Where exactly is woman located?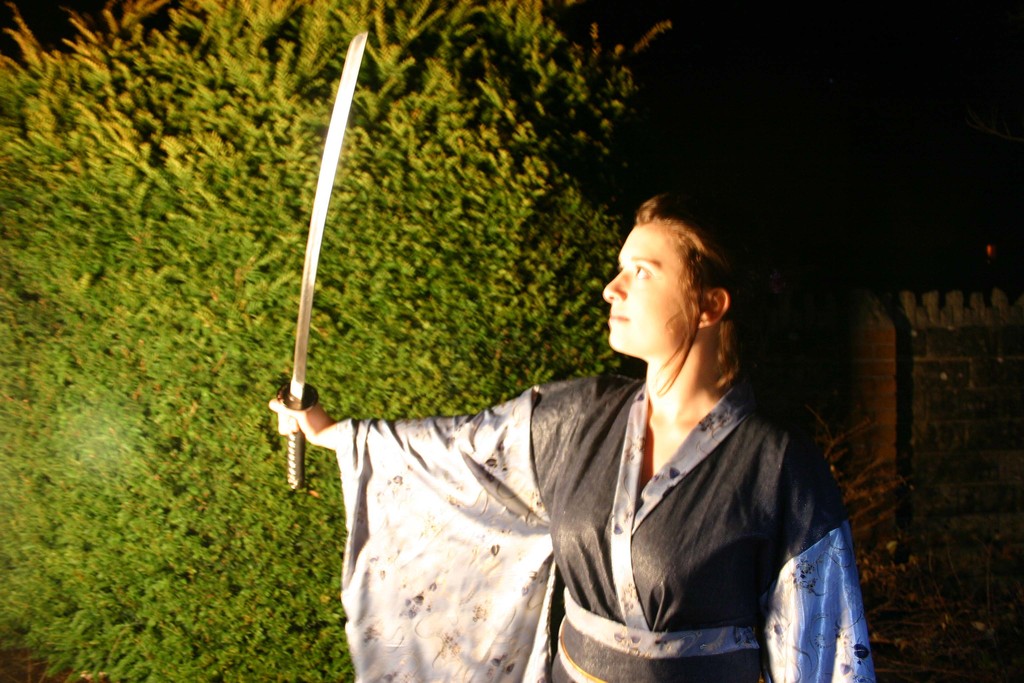
Its bounding box is <box>334,188,864,679</box>.
